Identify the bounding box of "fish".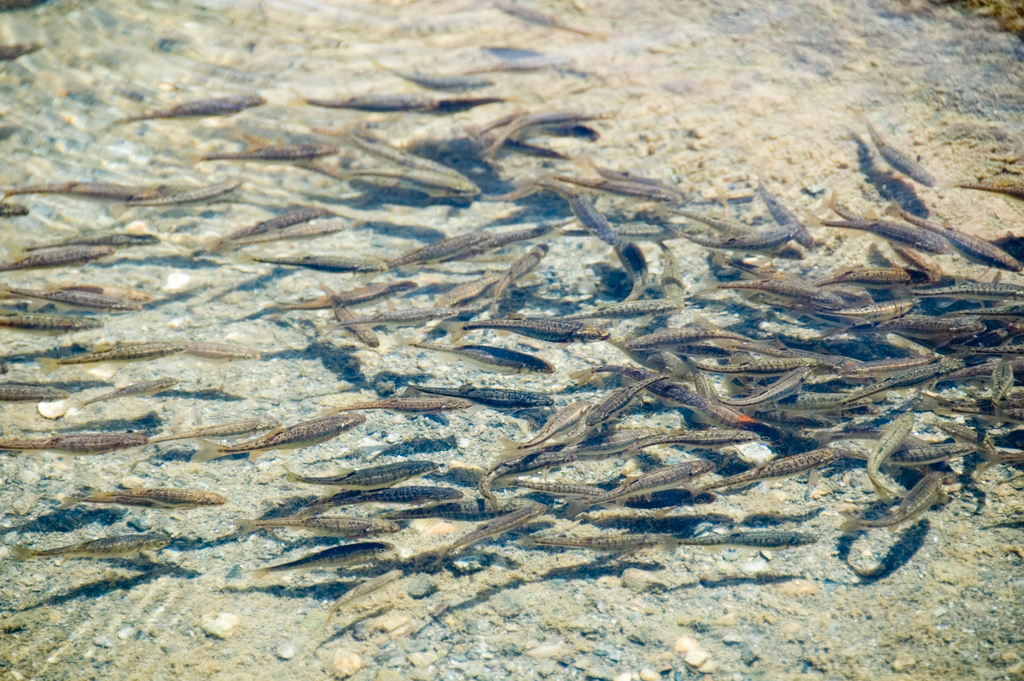
locate(474, 219, 558, 256).
